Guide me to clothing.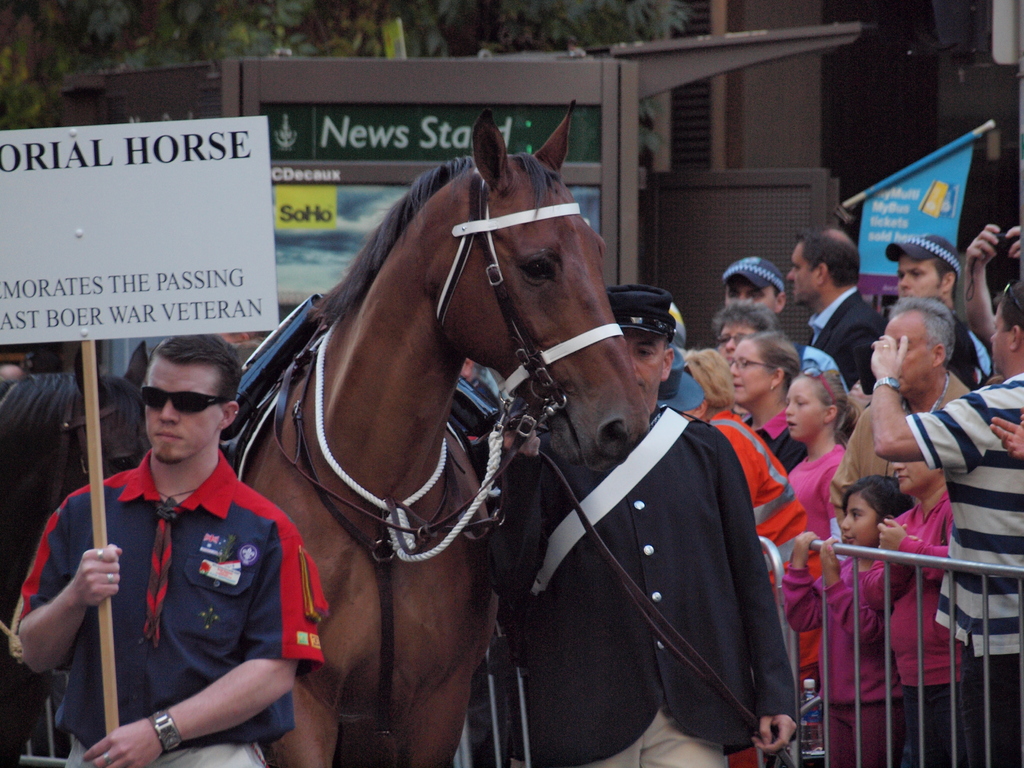
Guidance: rect(743, 412, 803, 485).
